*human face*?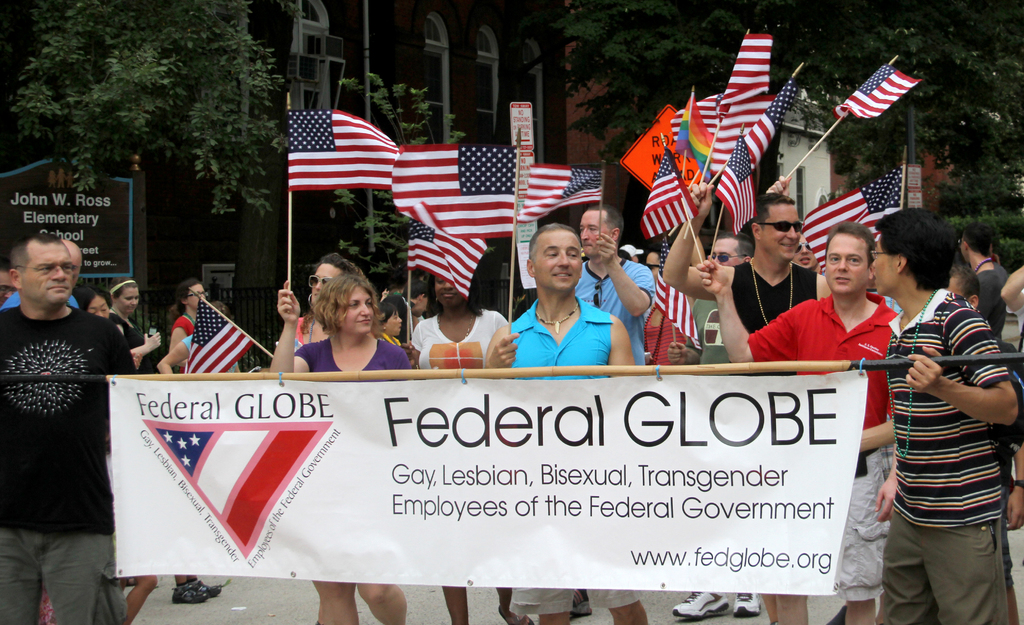
67:249:82:287
